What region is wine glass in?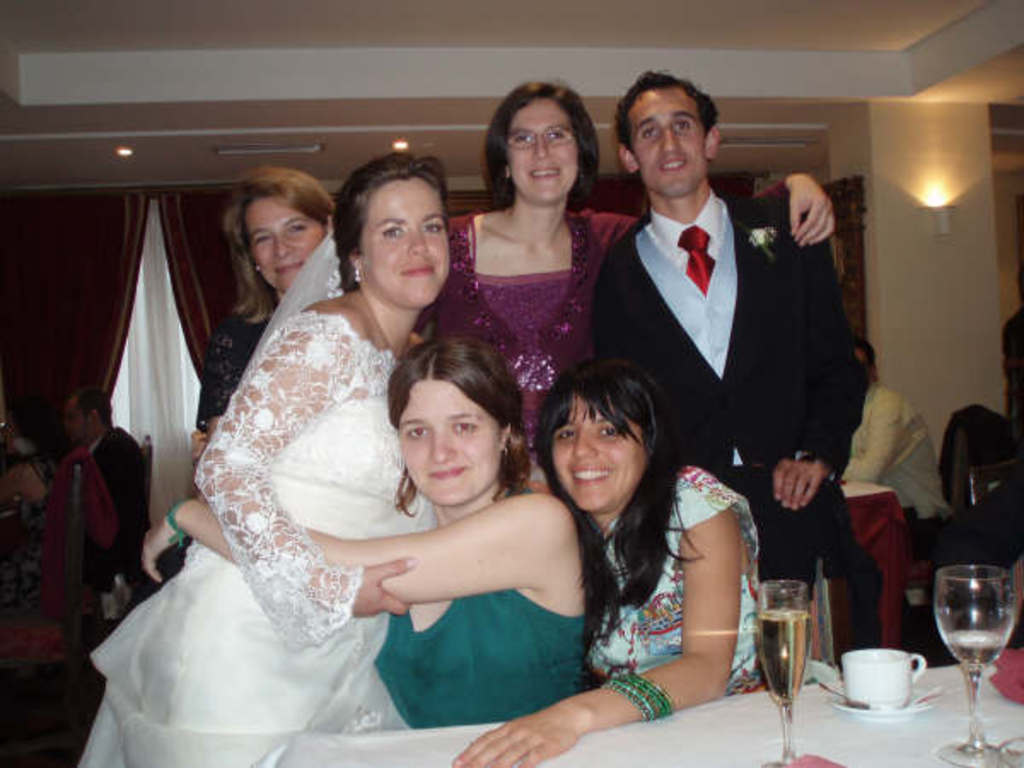
[934, 563, 1012, 766].
